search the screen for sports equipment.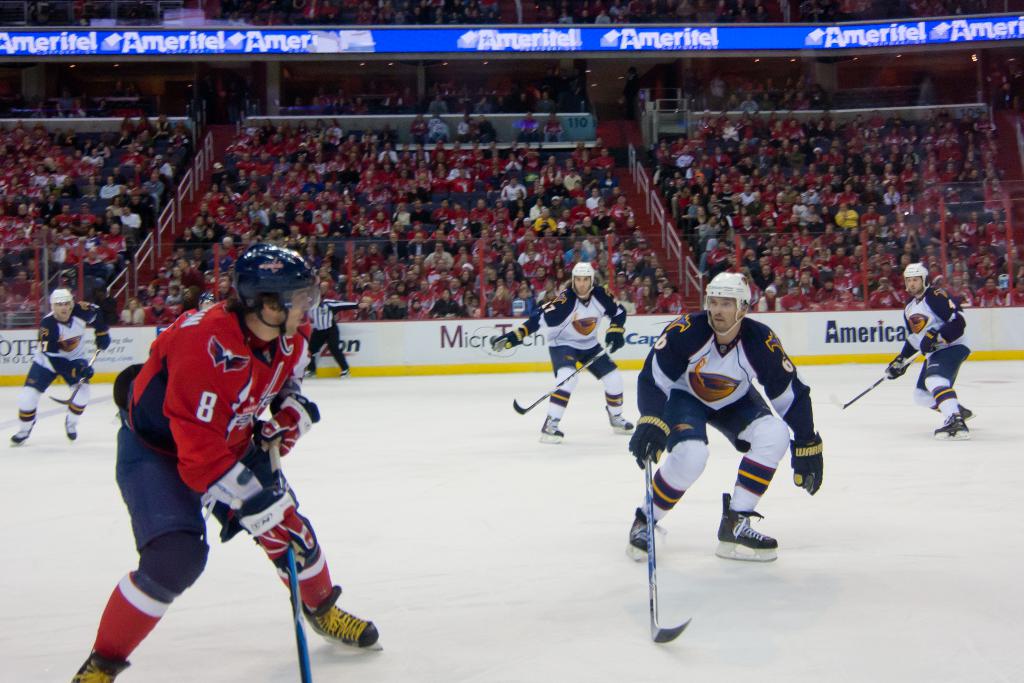
Found at [left=61, top=412, right=79, bottom=438].
